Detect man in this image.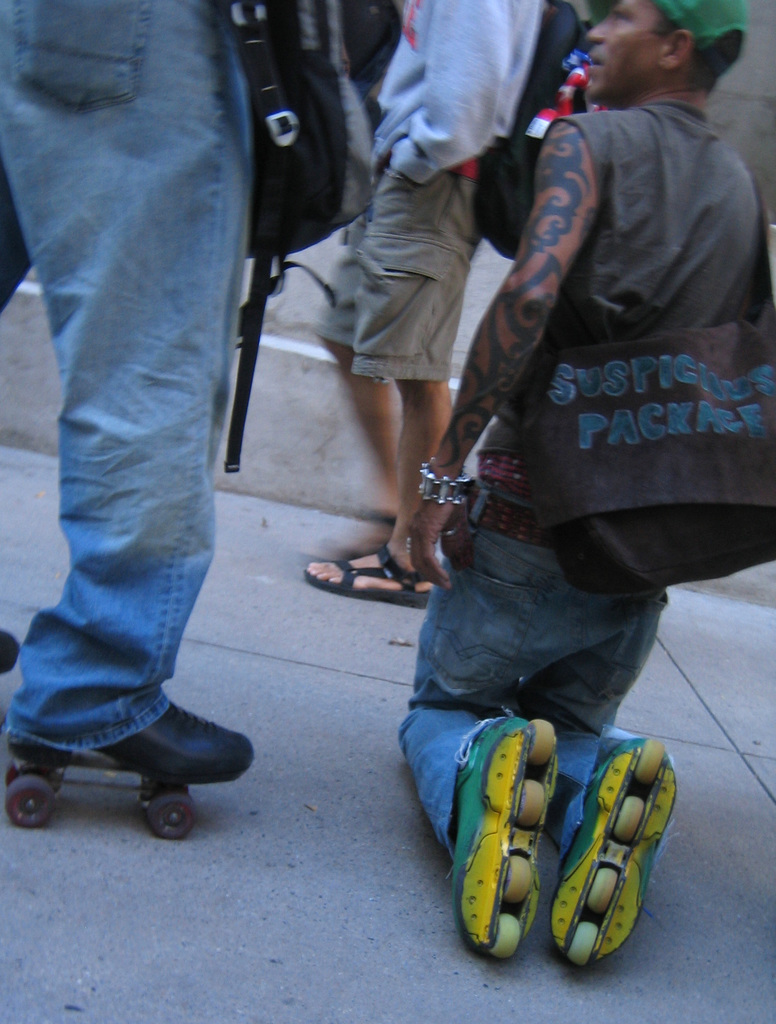
Detection: box(322, 0, 609, 604).
